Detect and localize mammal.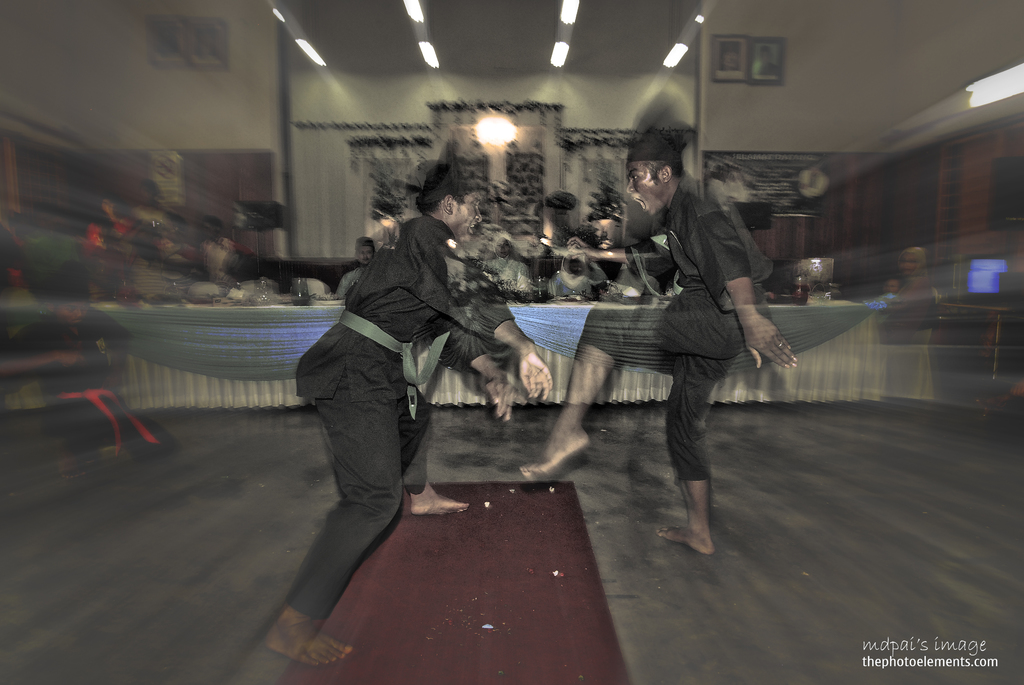
Localized at bbox(884, 249, 940, 313).
